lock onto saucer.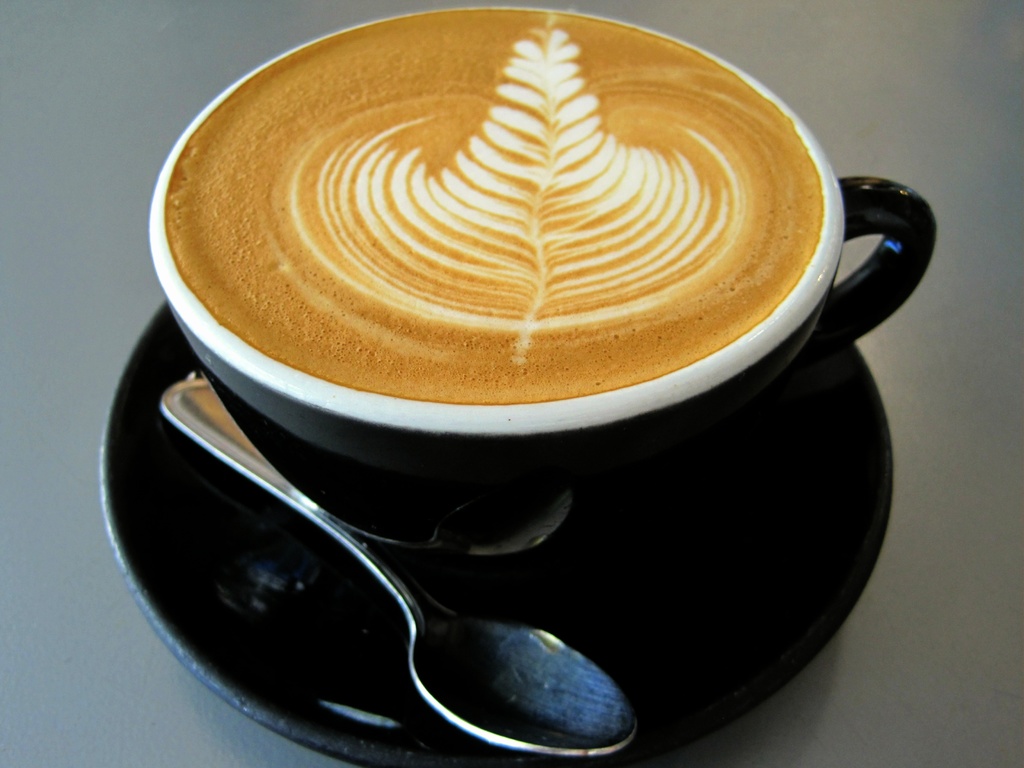
Locked: (x1=104, y1=305, x2=896, y2=763).
